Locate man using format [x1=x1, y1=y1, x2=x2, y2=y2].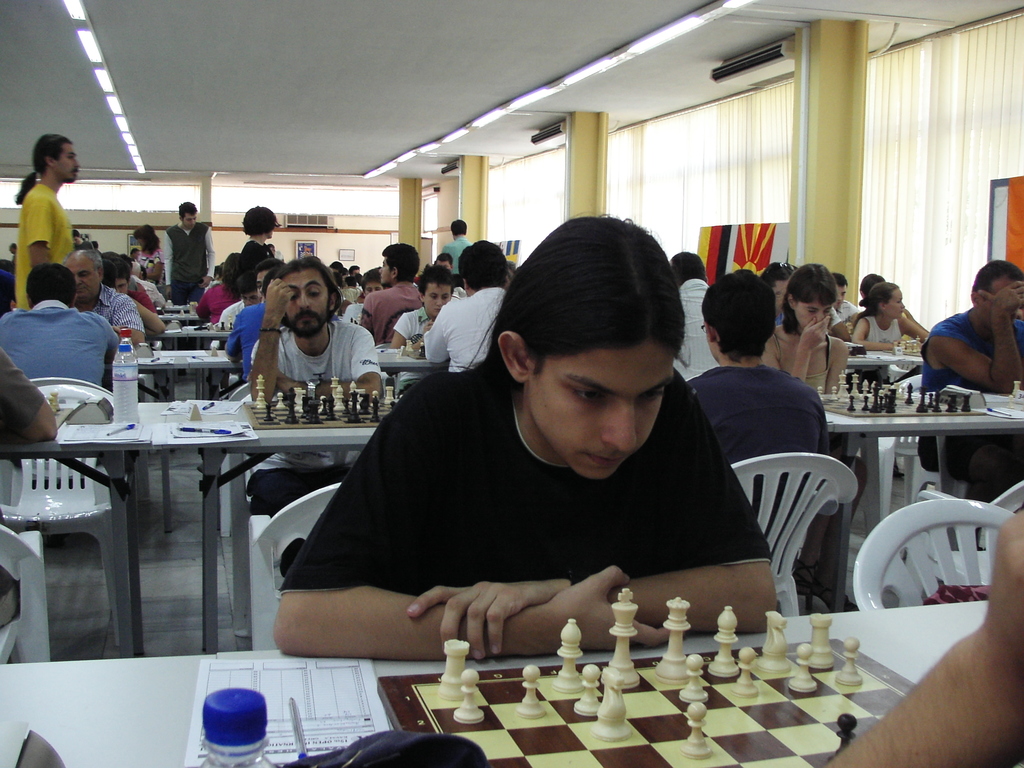
[x1=436, y1=250, x2=456, y2=268].
